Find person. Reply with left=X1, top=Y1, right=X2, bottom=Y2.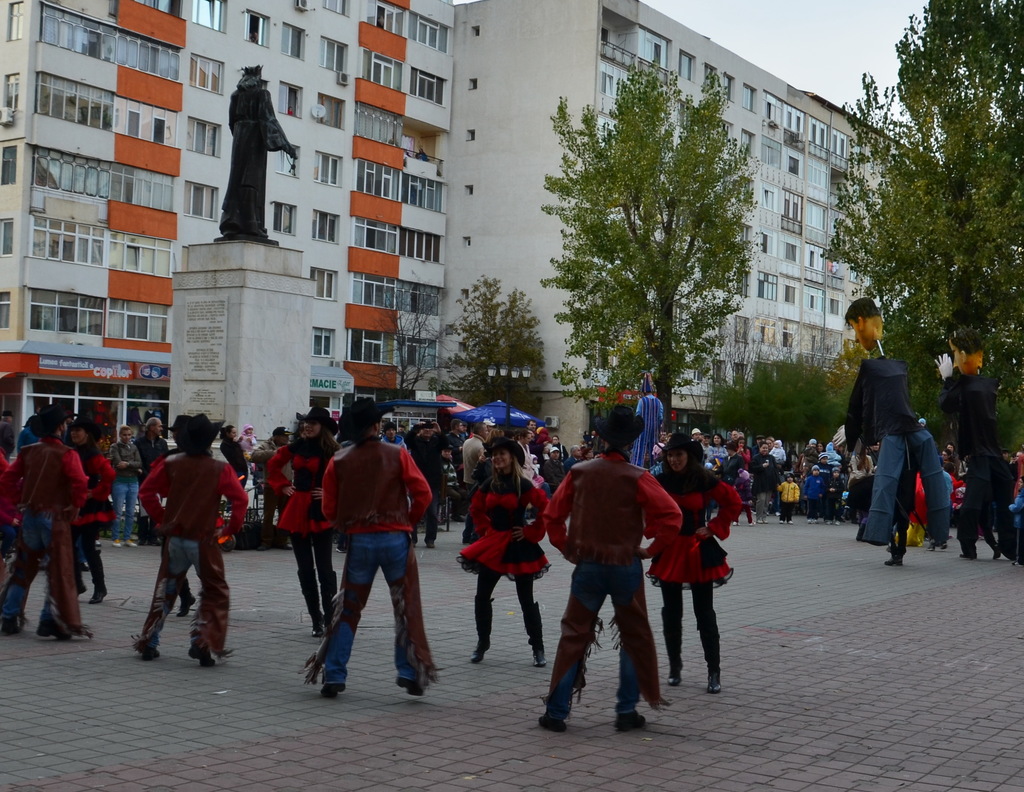
left=132, top=413, right=164, bottom=462.
